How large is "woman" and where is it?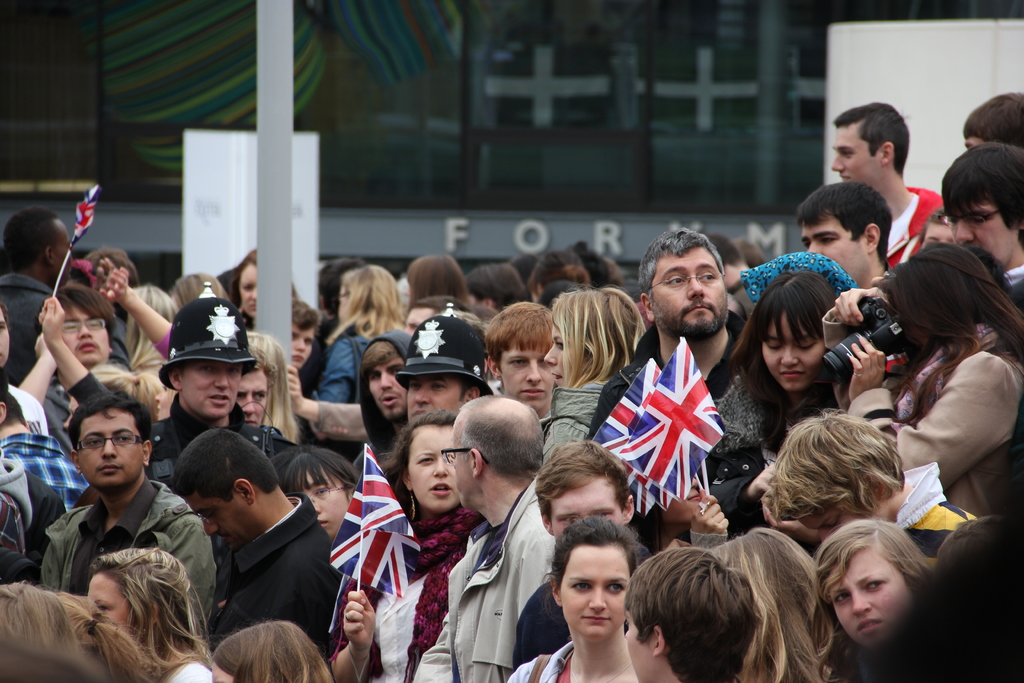
Bounding box: 818 240 1023 516.
